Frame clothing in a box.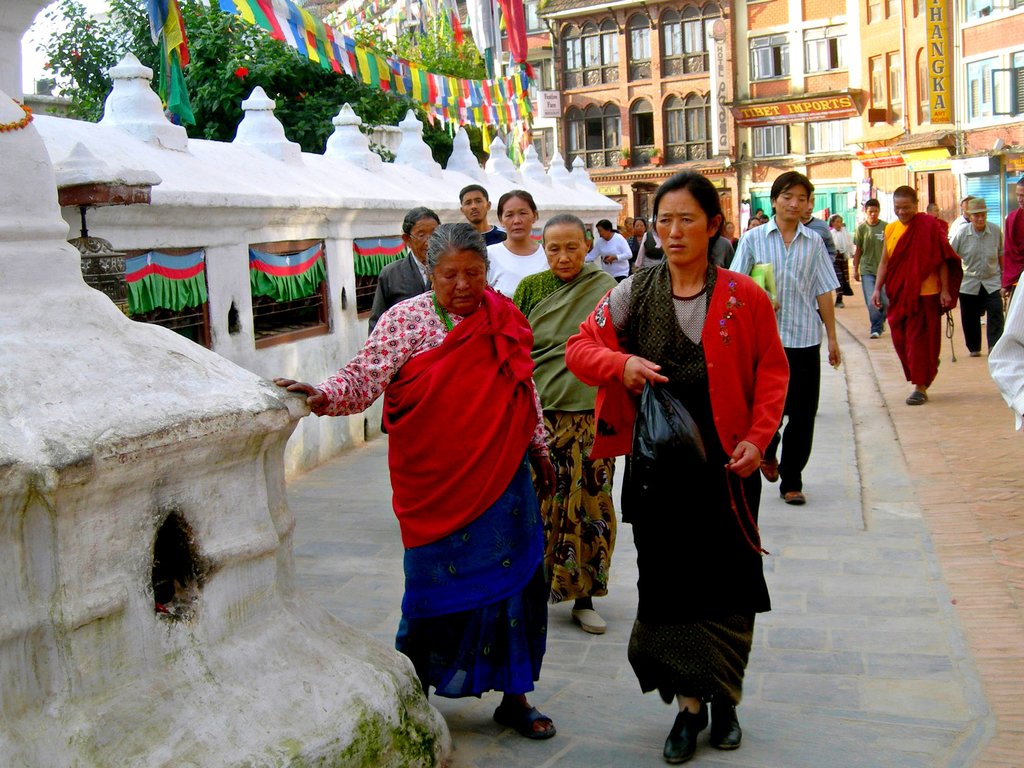
[x1=480, y1=224, x2=506, y2=245].
